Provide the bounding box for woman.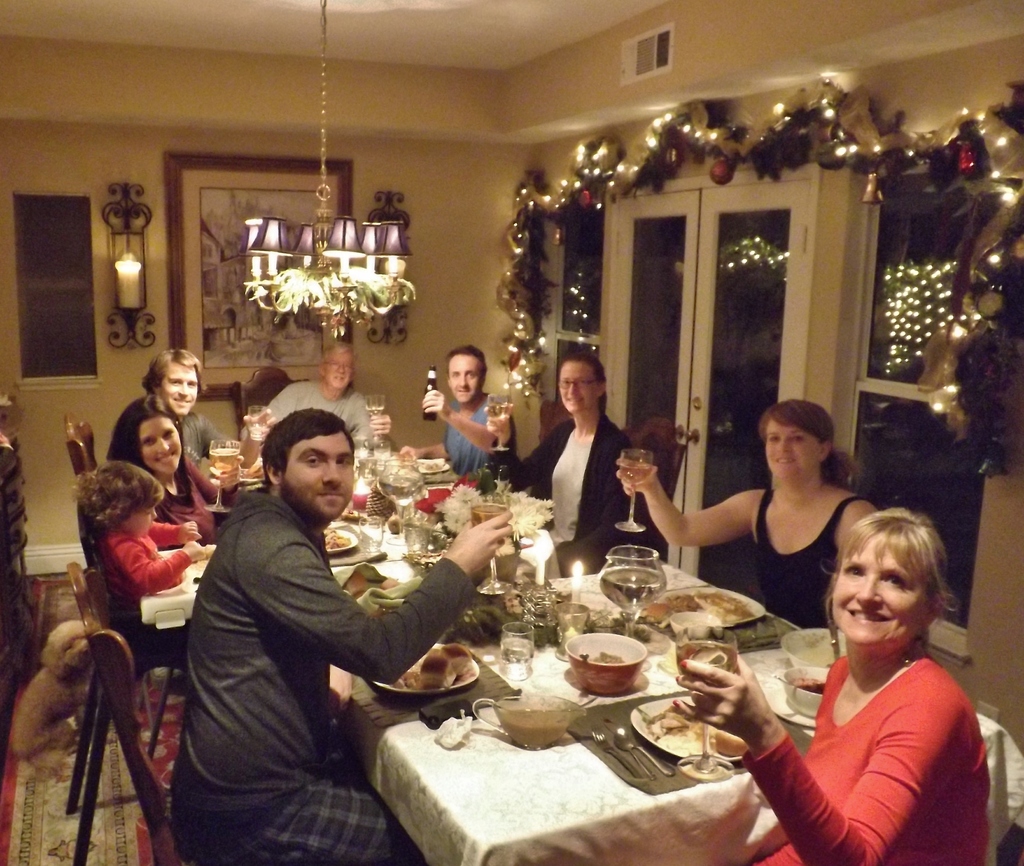
<bbox>736, 471, 979, 865</bbox>.
